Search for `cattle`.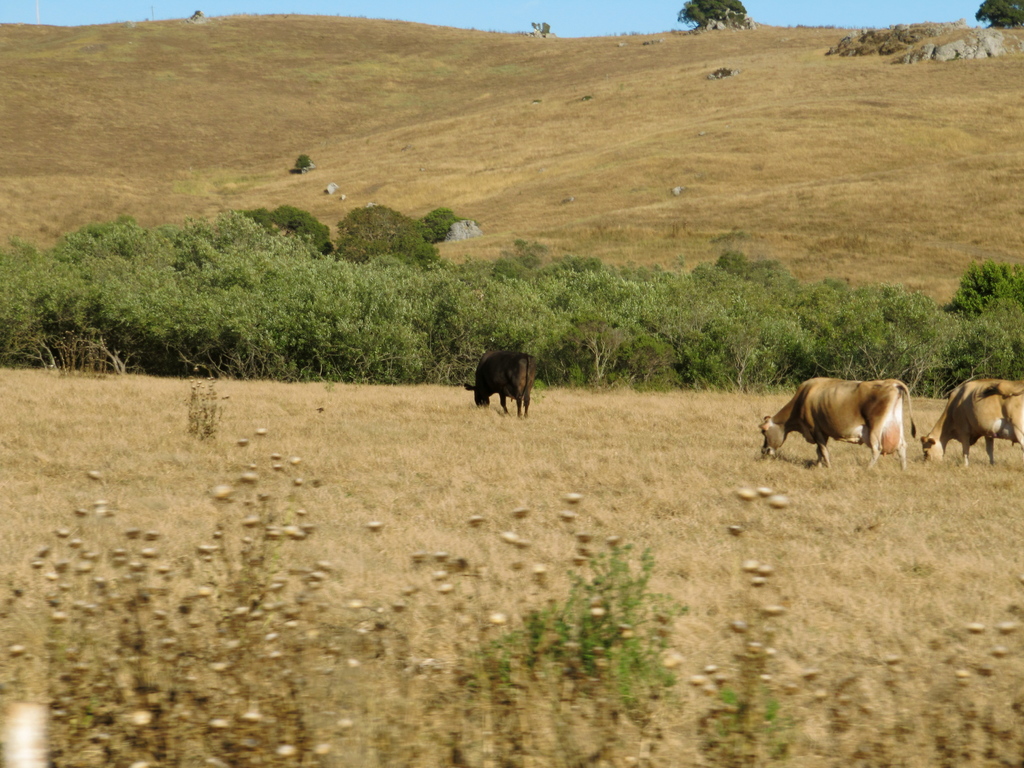
Found at select_region(758, 381, 916, 474).
